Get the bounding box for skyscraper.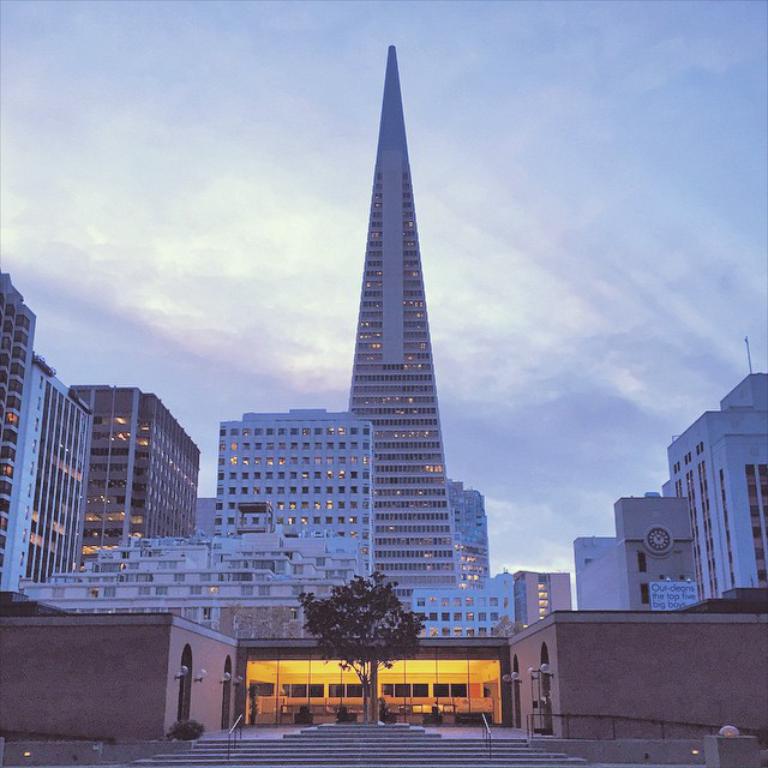
l=198, t=86, r=505, b=646.
